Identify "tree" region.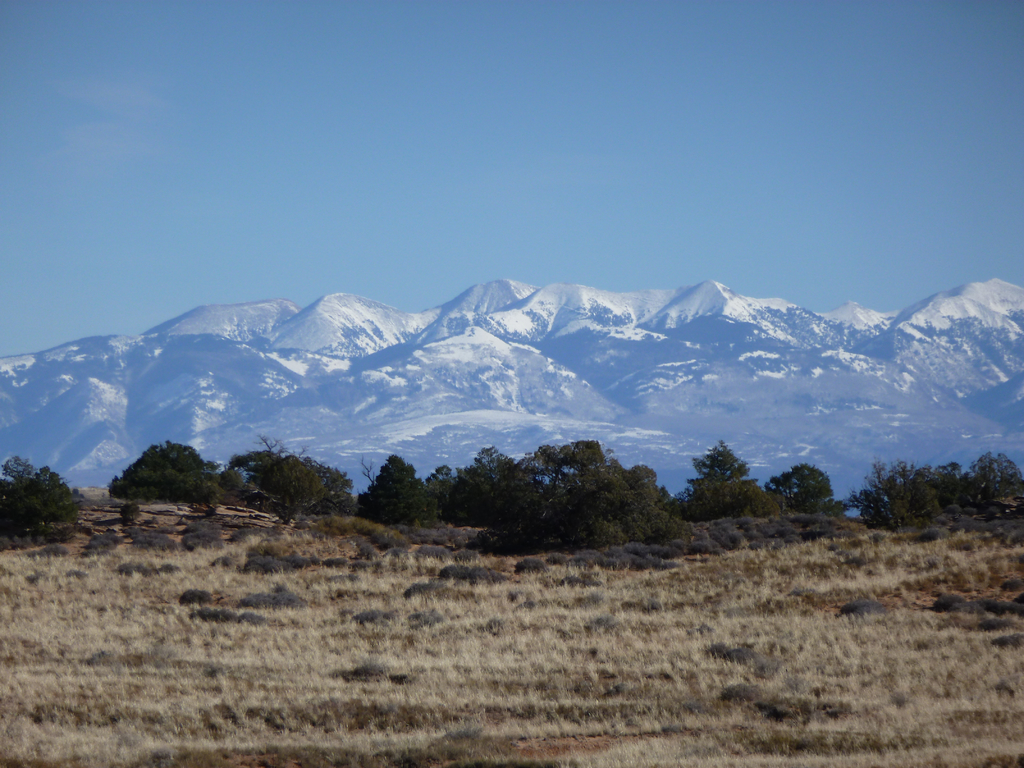
Region: bbox(440, 451, 538, 518).
